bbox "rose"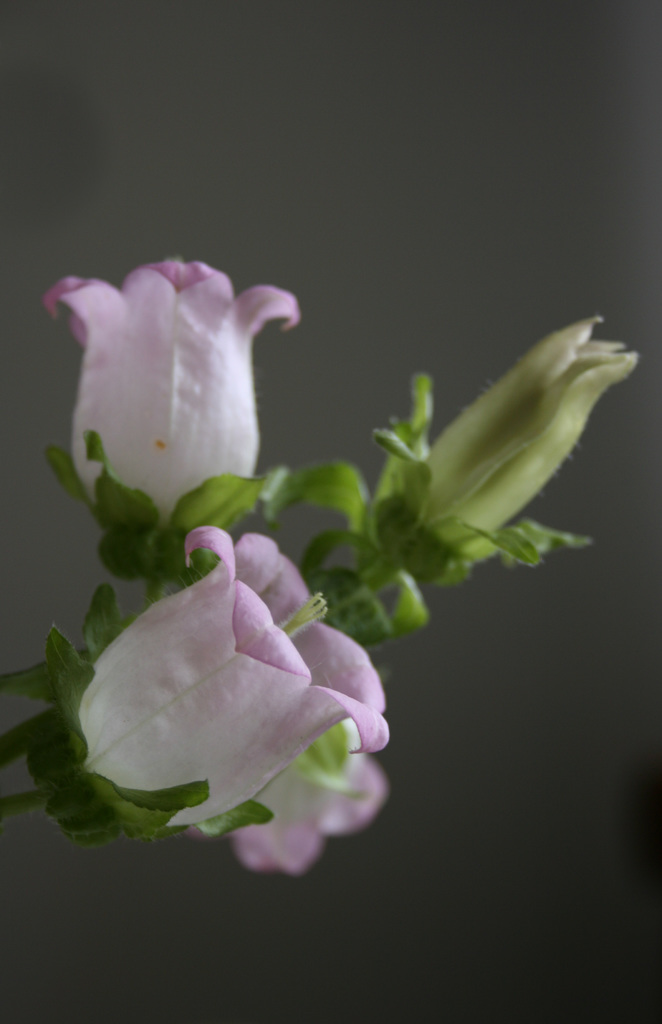
detection(229, 715, 387, 879)
